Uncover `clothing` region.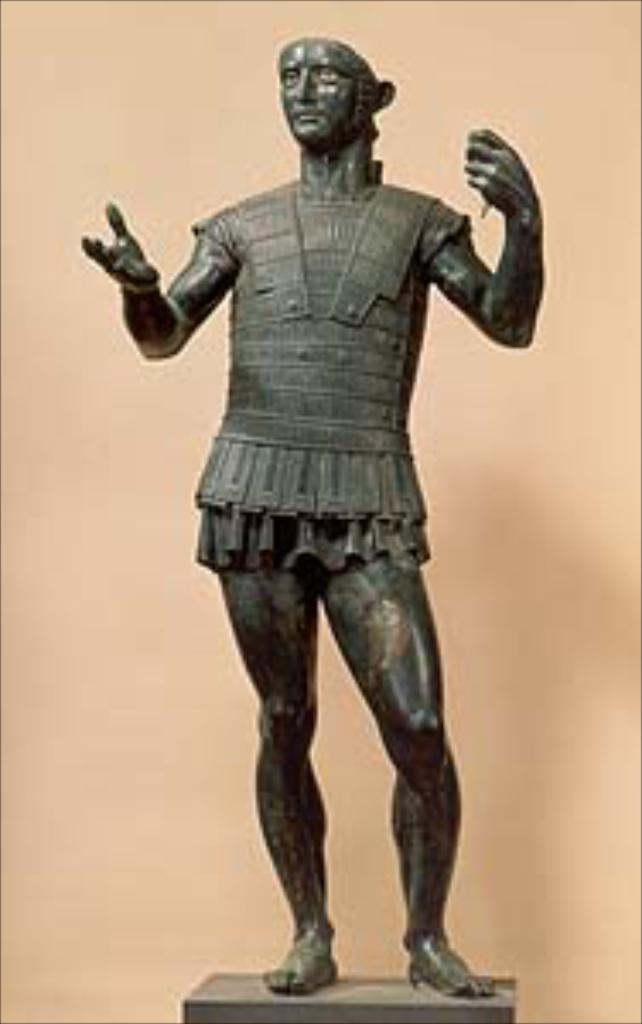
Uncovered: <bbox>195, 167, 475, 570</bbox>.
